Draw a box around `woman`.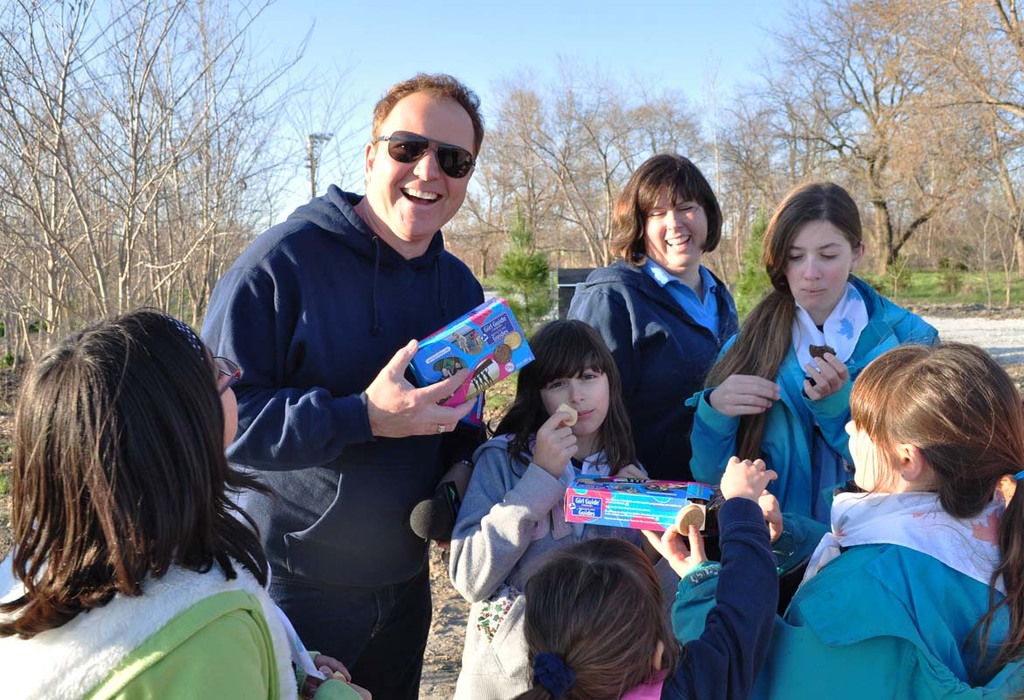
690 180 940 526.
